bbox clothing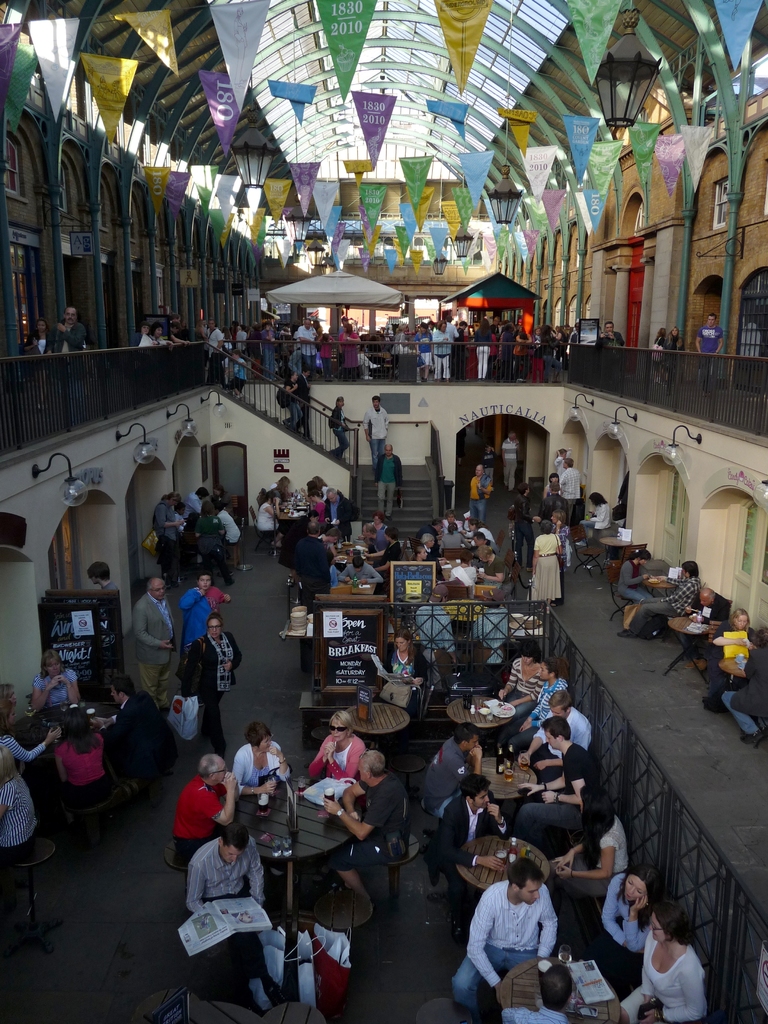
bbox=(660, 328, 682, 392)
